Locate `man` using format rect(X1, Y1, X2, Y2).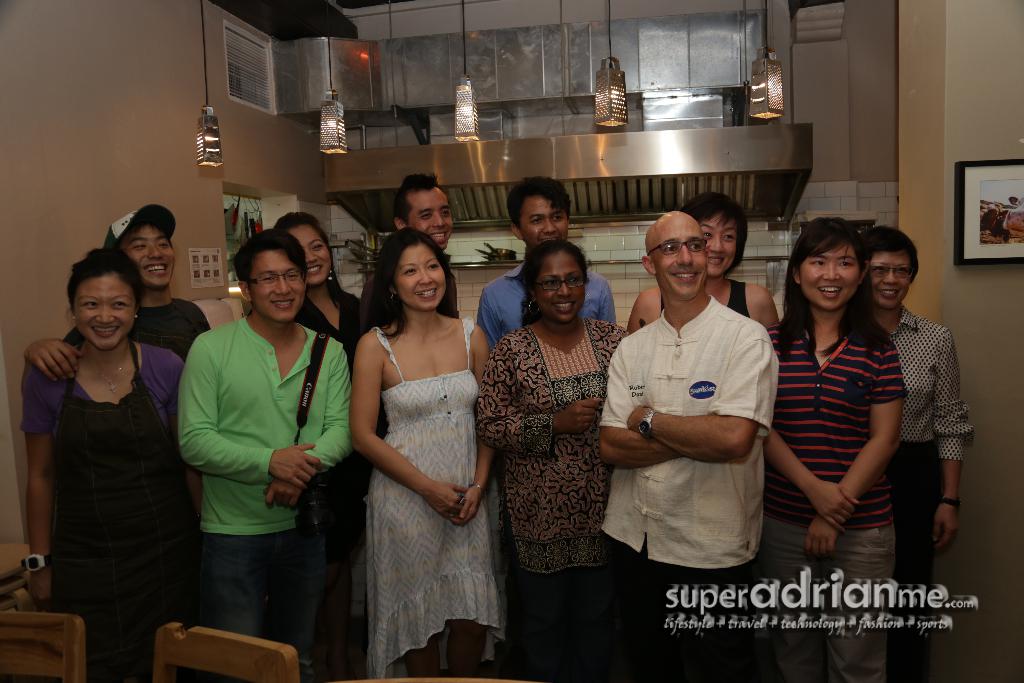
rect(473, 172, 614, 352).
